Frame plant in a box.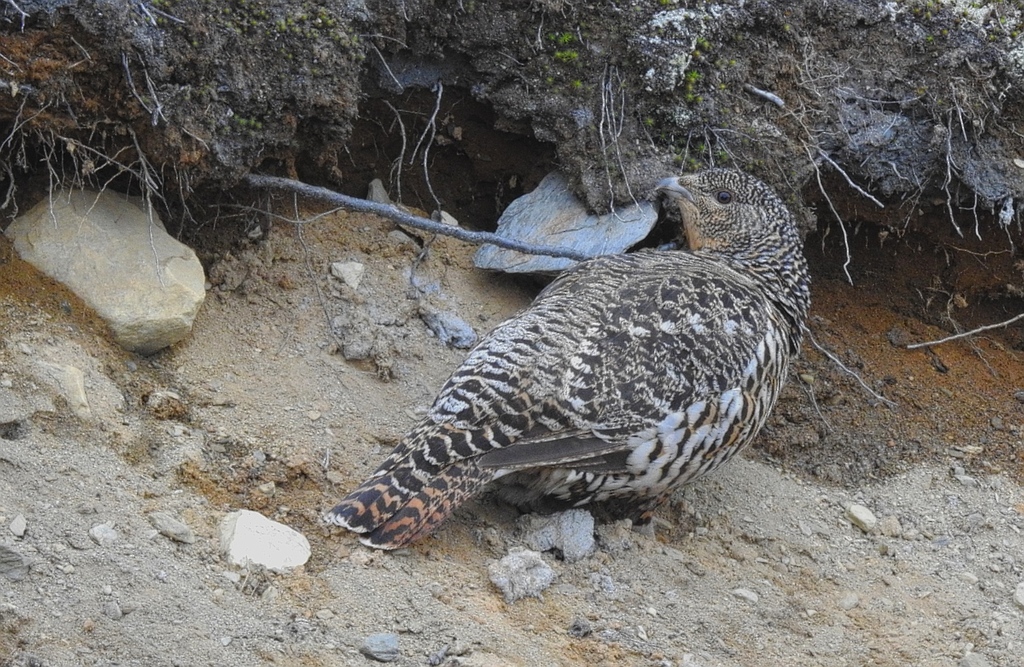
544/73/556/90.
